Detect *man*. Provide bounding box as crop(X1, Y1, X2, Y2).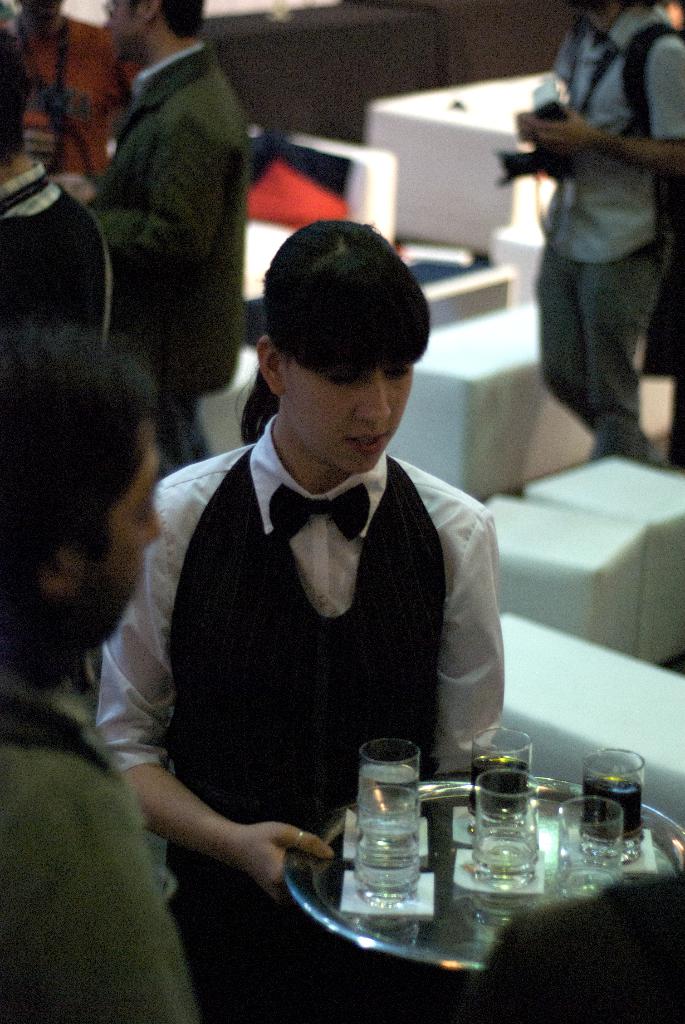
crop(0, 314, 200, 1023).
